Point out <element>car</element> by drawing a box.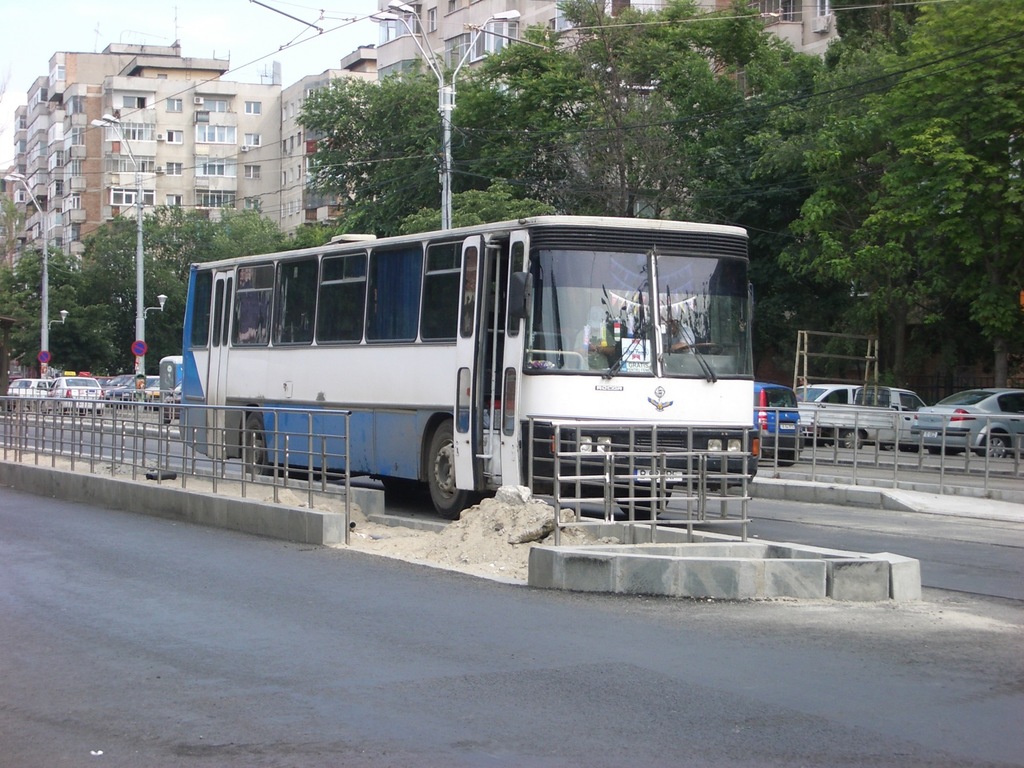
[left=754, top=378, right=796, bottom=458].
